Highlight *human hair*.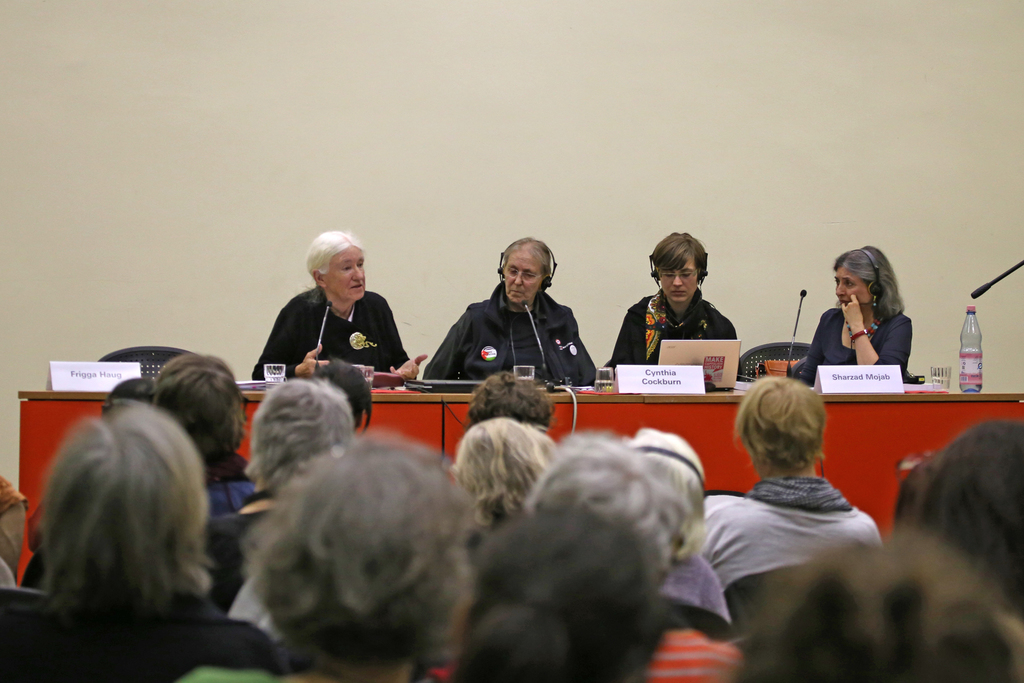
Highlighted region: [x1=15, y1=406, x2=214, y2=650].
